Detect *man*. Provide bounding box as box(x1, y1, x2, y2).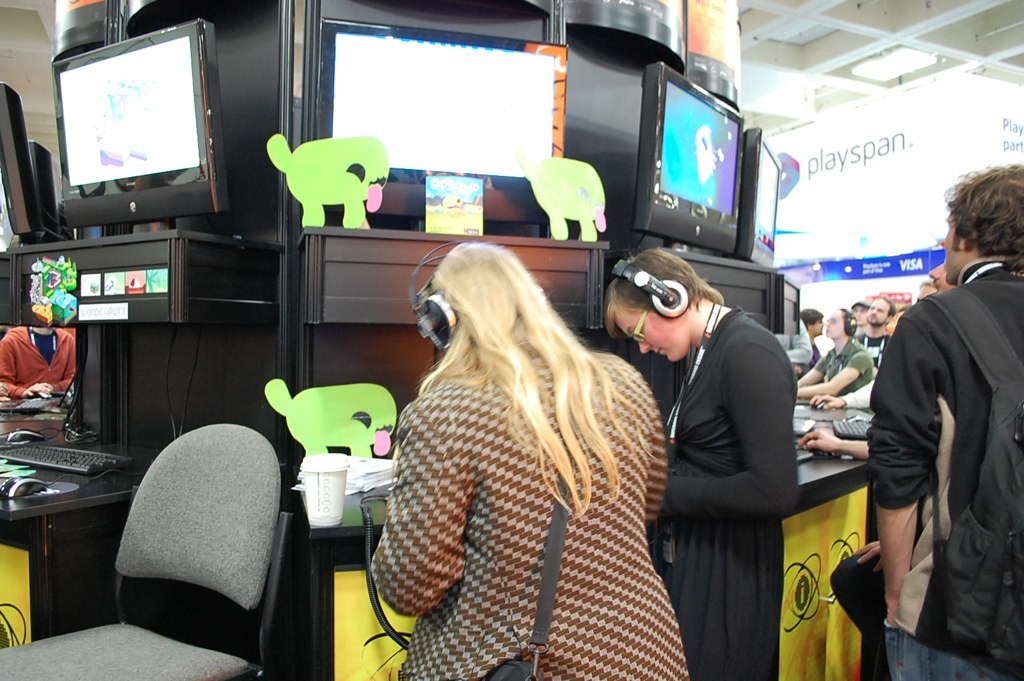
box(848, 296, 871, 333).
